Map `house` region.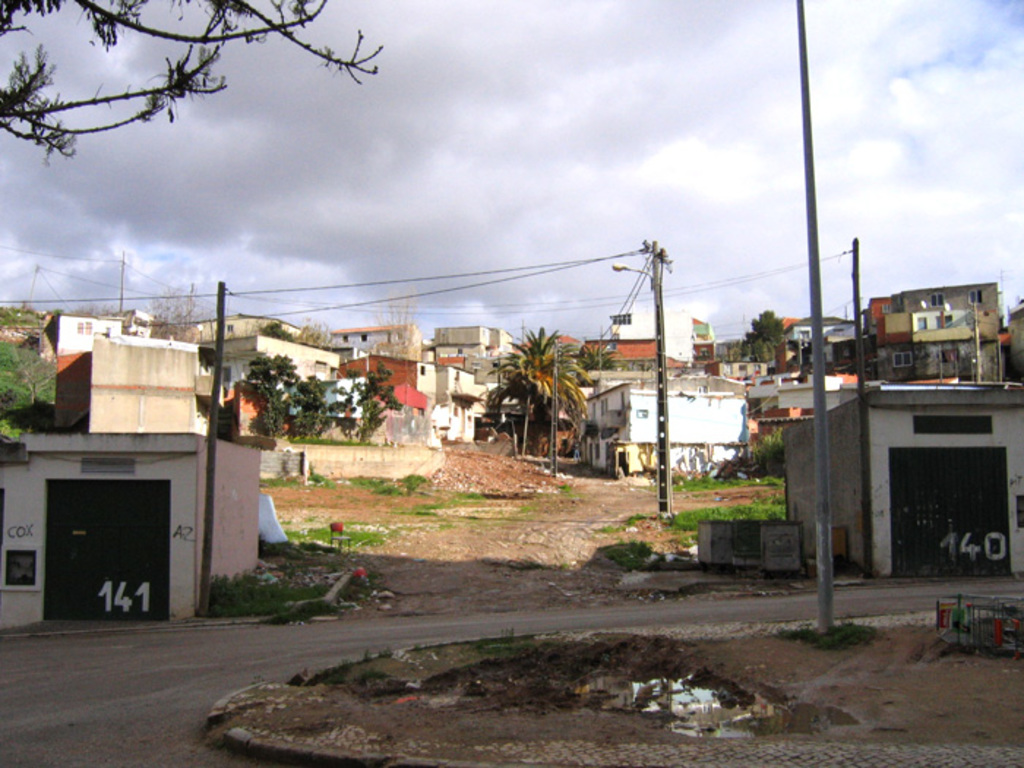
Mapped to <bbox>709, 361, 764, 388</bbox>.
